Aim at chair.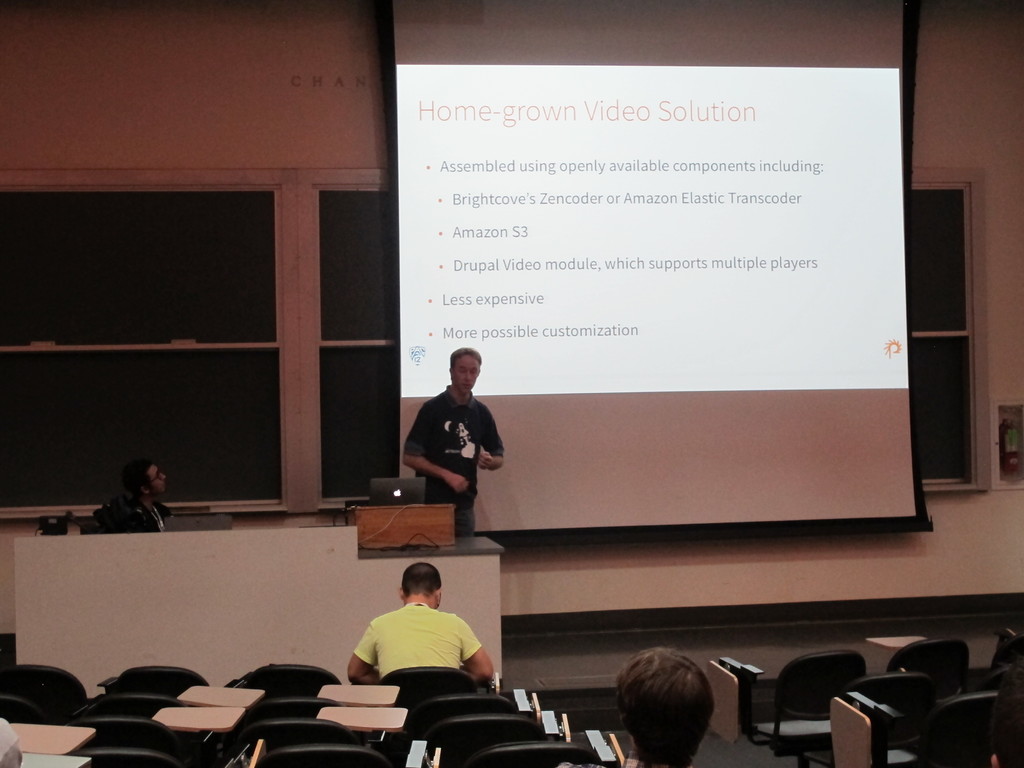
Aimed at {"left": 415, "top": 684, "right": 540, "bottom": 732}.
